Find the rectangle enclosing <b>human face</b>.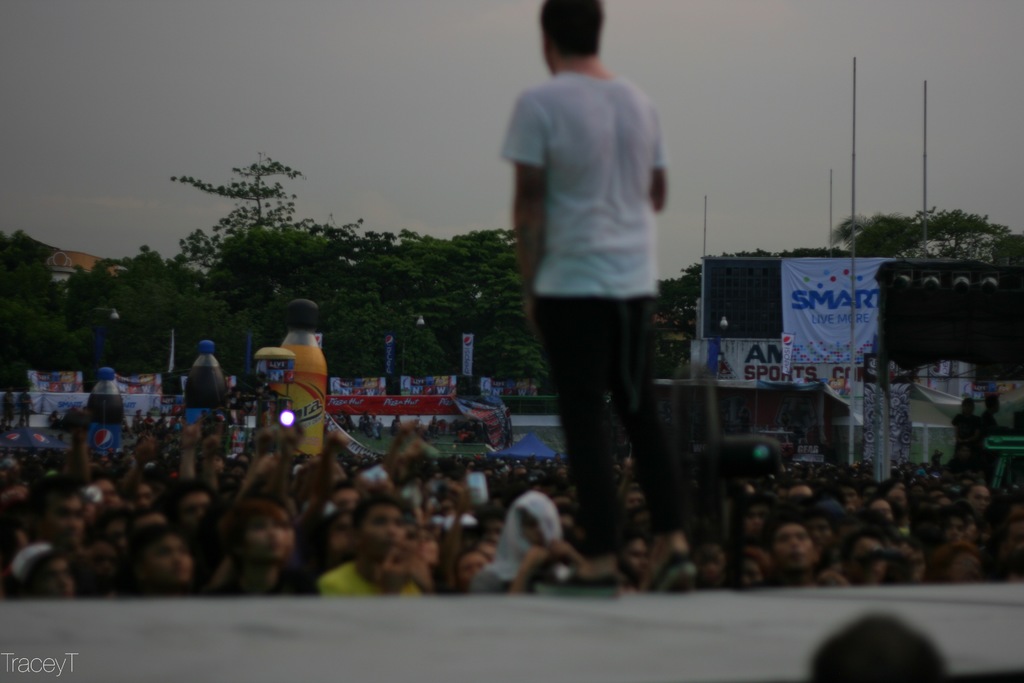
{"x1": 44, "y1": 561, "x2": 74, "y2": 601}.
